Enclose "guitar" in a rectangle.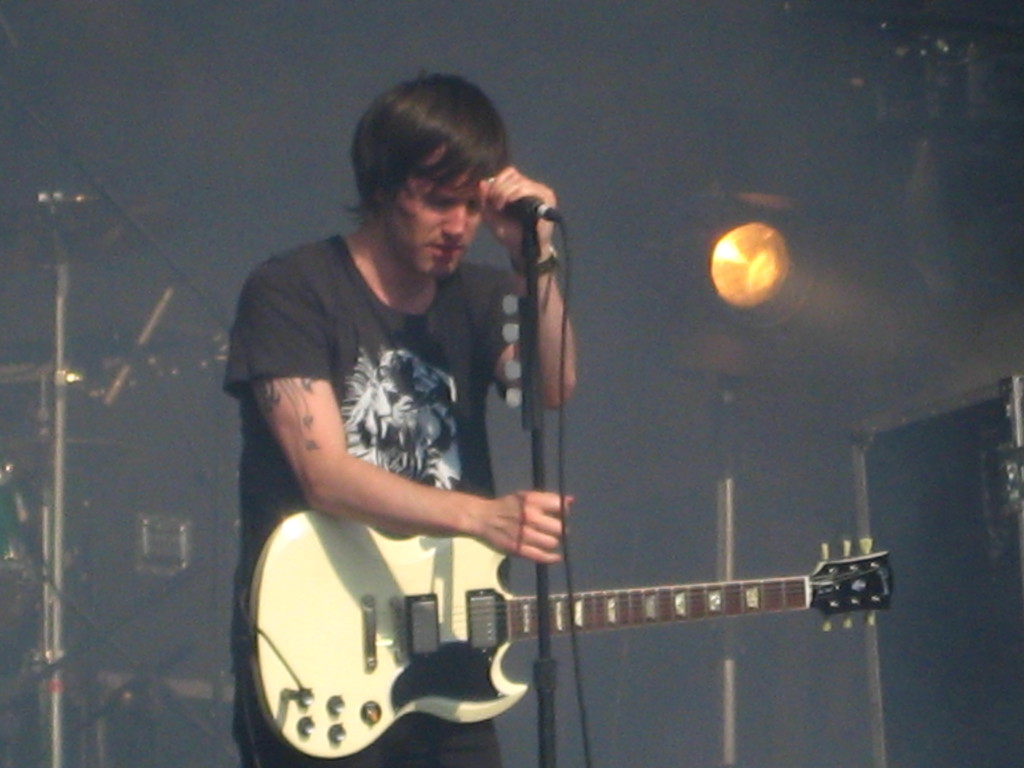
[left=328, top=485, right=932, bottom=726].
